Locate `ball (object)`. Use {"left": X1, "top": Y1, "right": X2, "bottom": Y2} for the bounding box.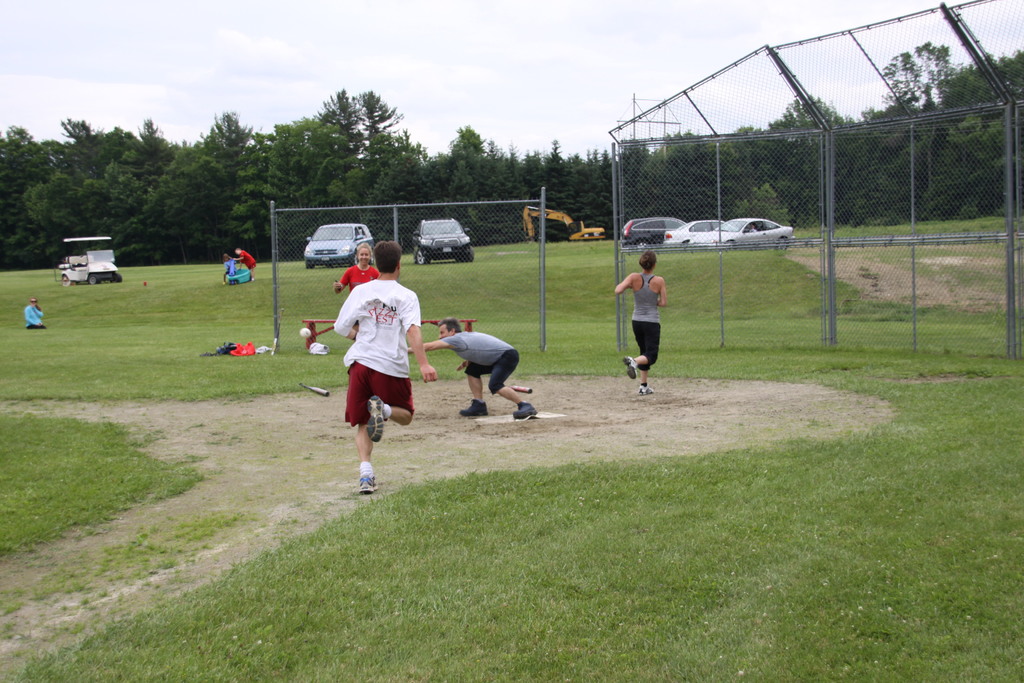
{"left": 301, "top": 327, "right": 310, "bottom": 336}.
